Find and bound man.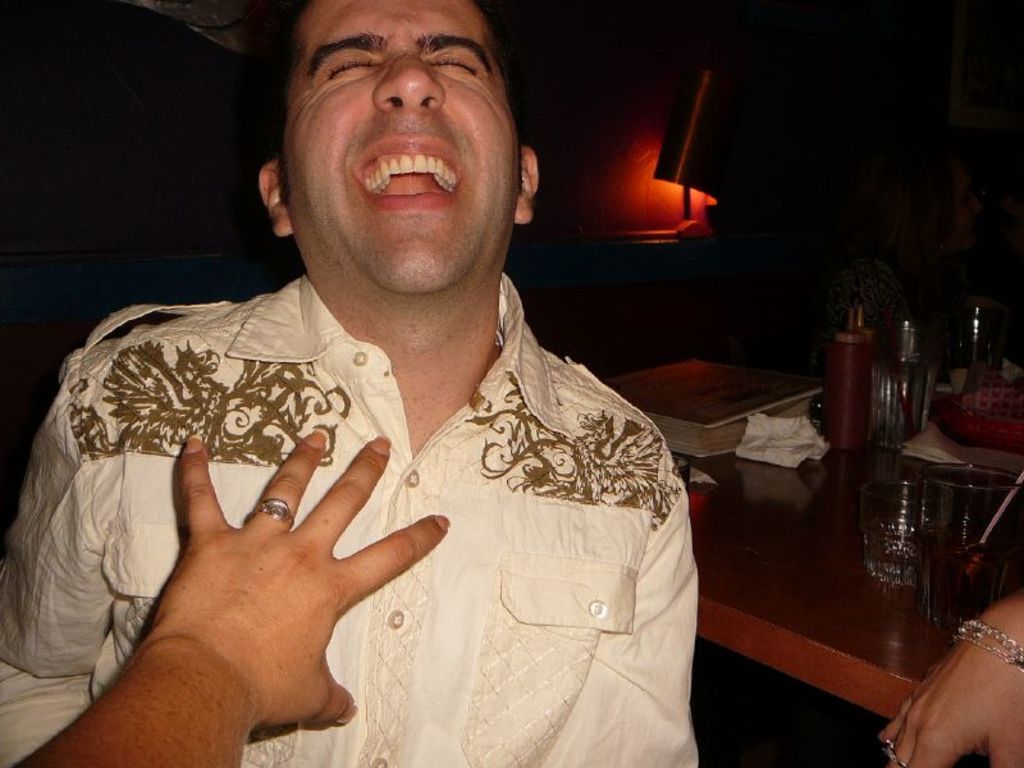
Bound: (left=81, top=0, right=708, bottom=755).
